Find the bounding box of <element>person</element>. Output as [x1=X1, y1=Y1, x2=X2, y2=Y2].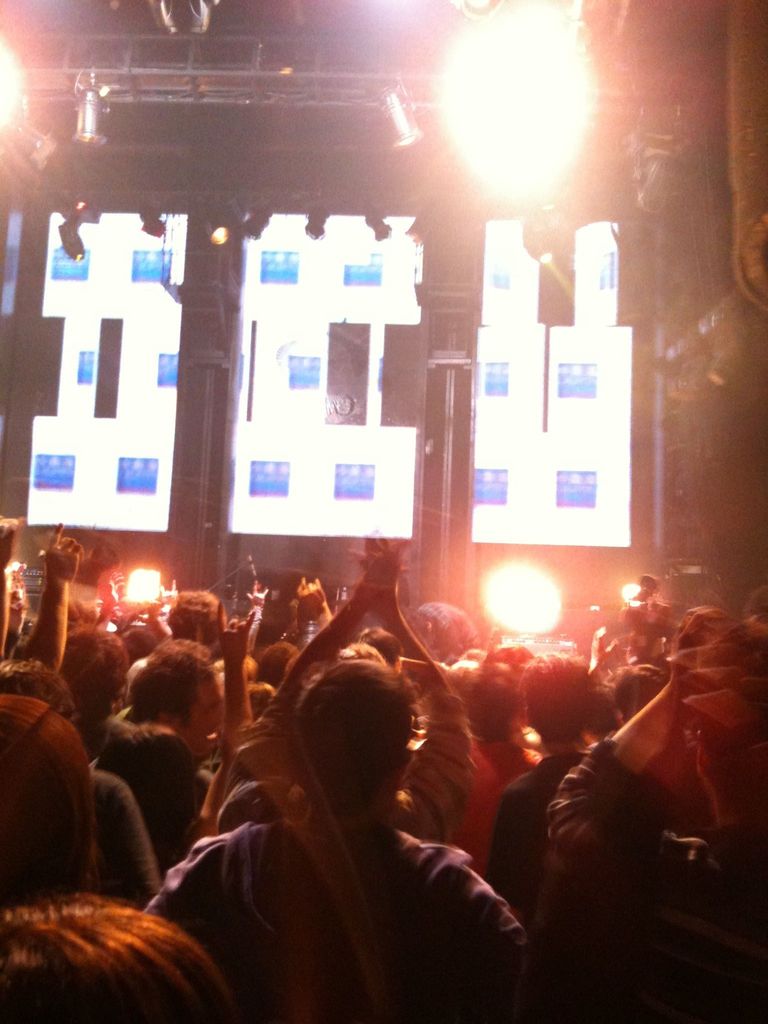
[x1=0, y1=895, x2=237, y2=1023].
